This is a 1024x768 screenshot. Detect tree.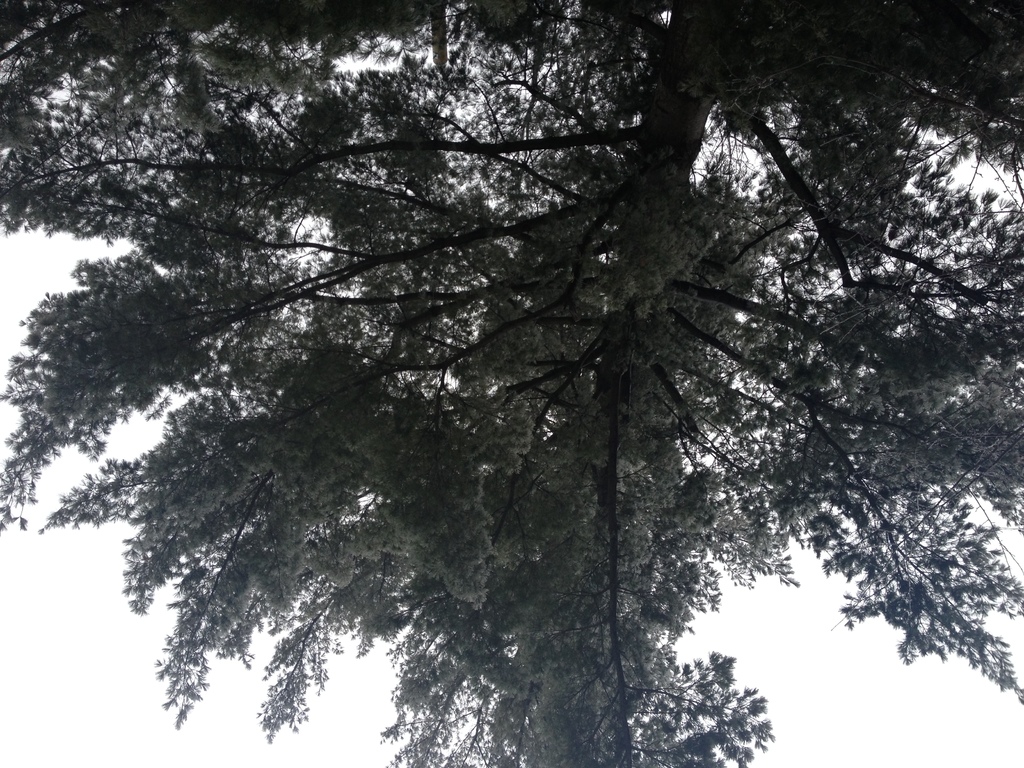
[16,0,985,767].
